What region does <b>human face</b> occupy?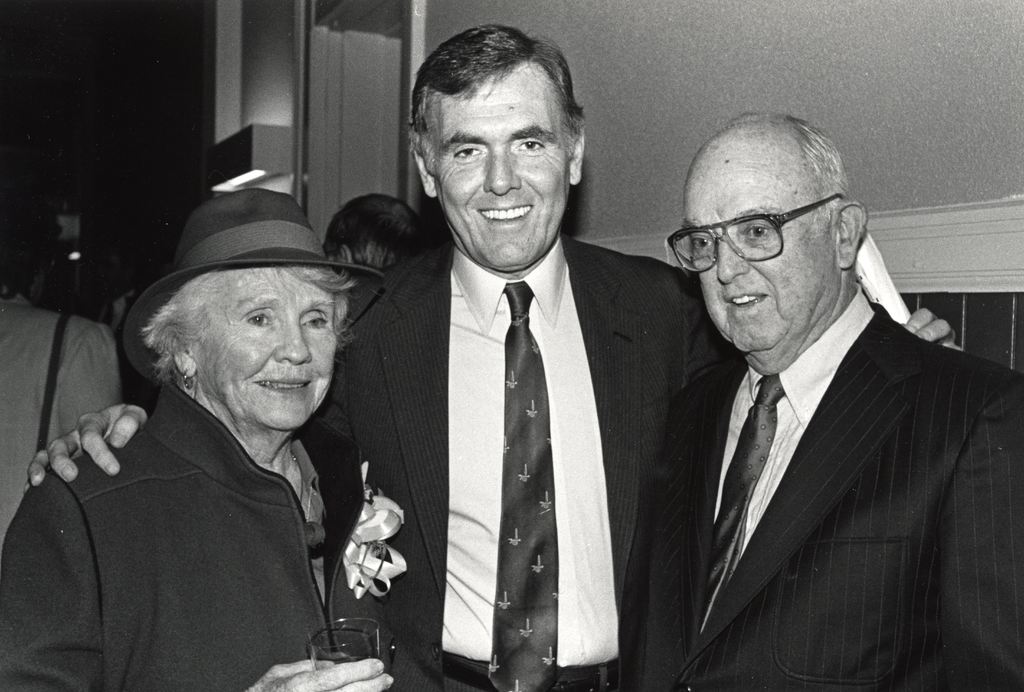
detection(198, 267, 332, 434).
